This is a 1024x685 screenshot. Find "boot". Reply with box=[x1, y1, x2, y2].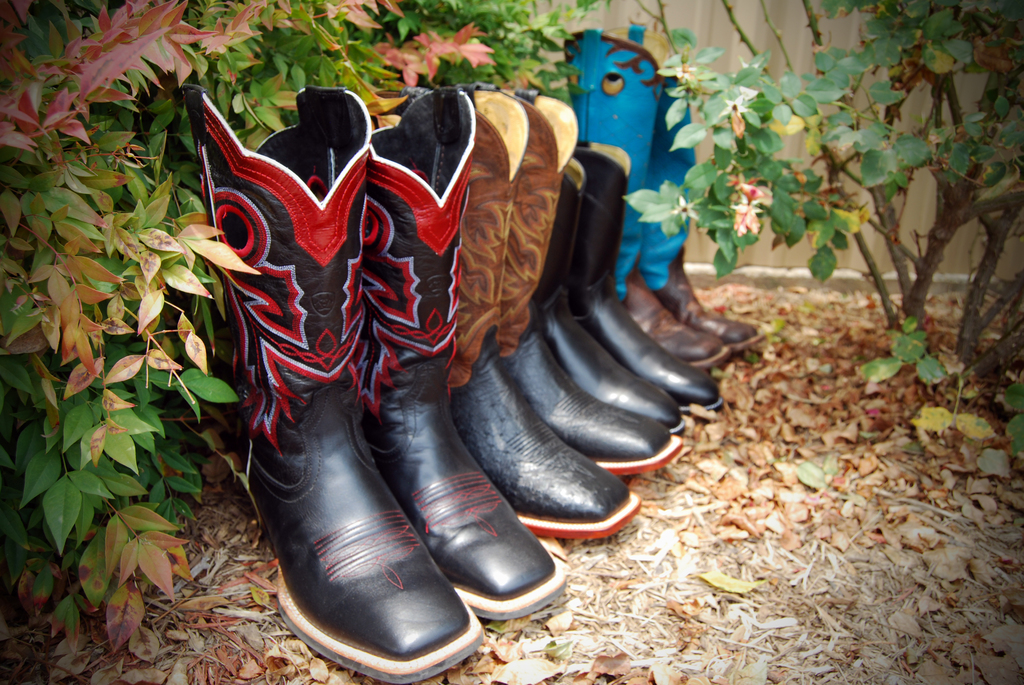
box=[554, 107, 705, 450].
